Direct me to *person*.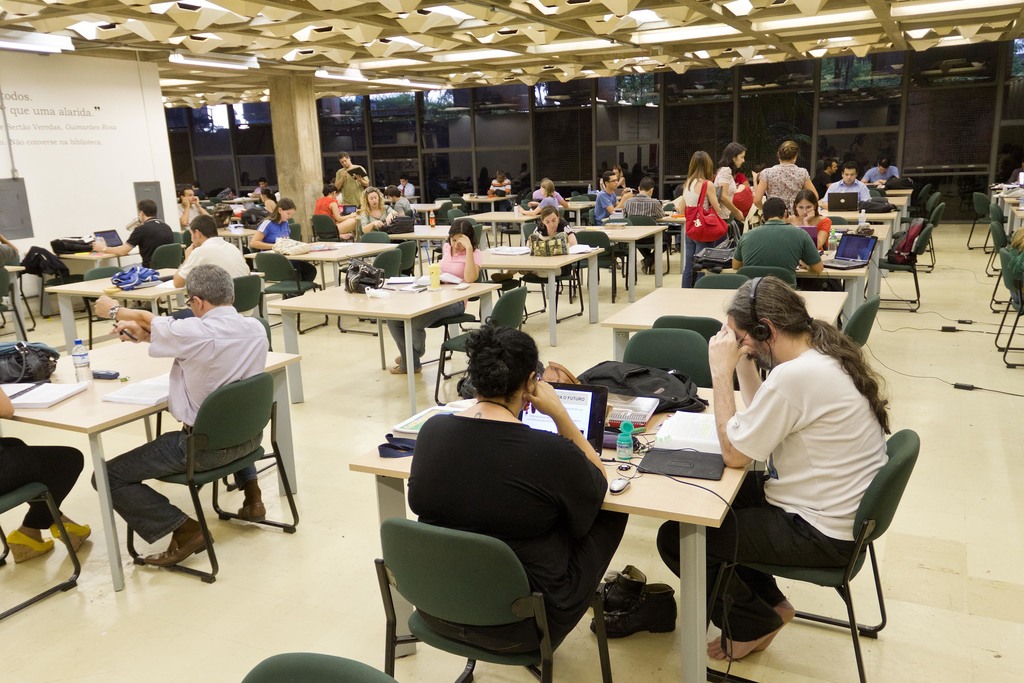
Direction: x1=813 y1=158 x2=837 y2=183.
